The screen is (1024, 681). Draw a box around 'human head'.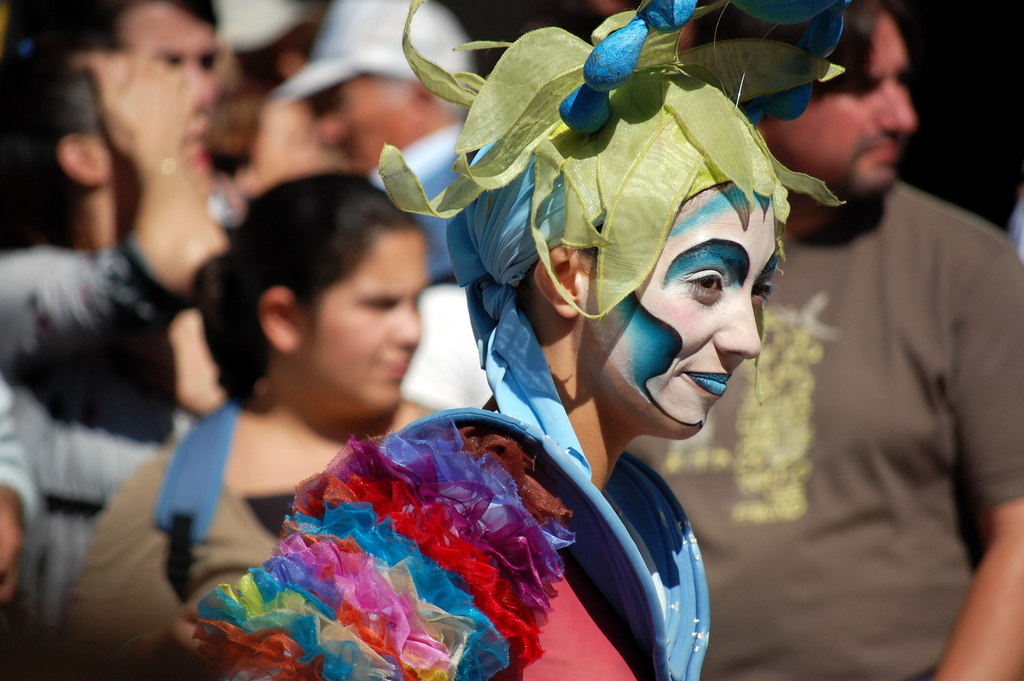
{"x1": 17, "y1": 68, "x2": 199, "y2": 192}.
